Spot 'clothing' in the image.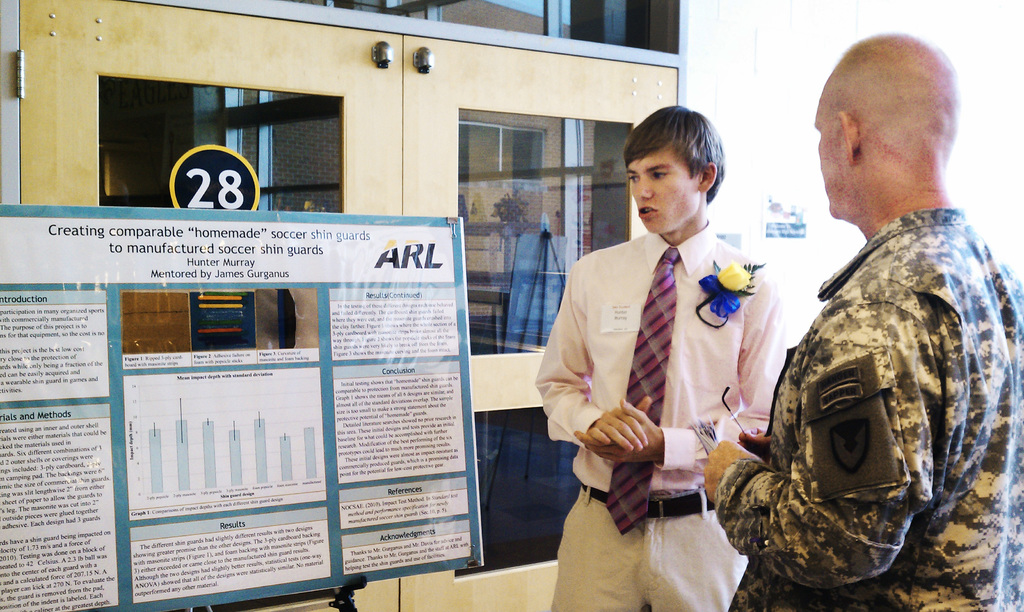
'clothing' found at bbox=(728, 151, 1018, 611).
